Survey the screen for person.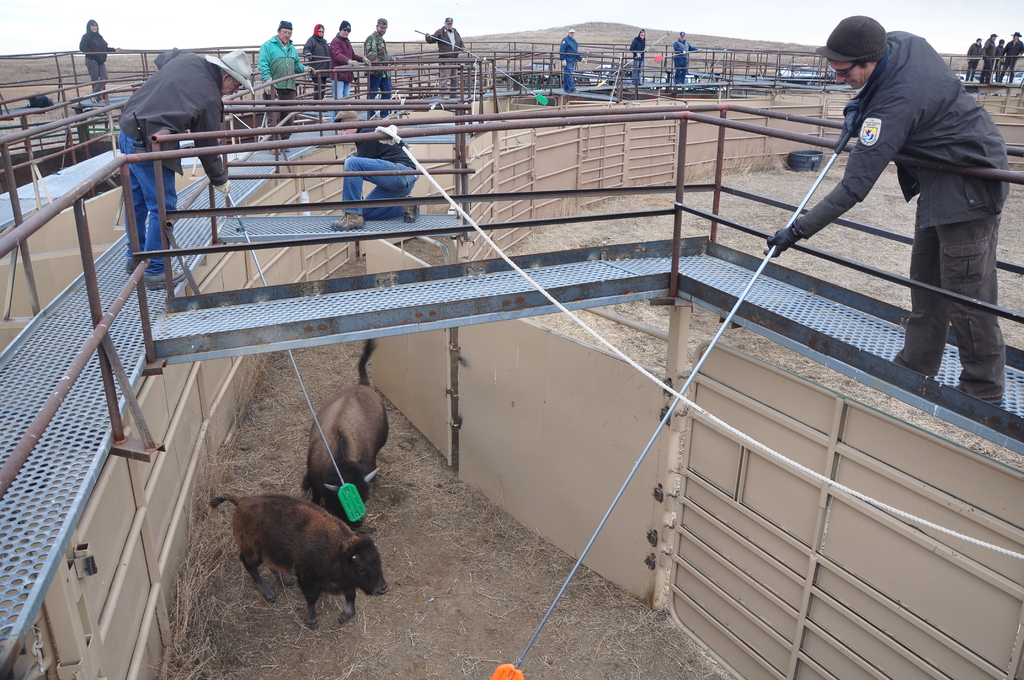
Survey found: {"x1": 329, "y1": 17, "x2": 371, "y2": 122}.
